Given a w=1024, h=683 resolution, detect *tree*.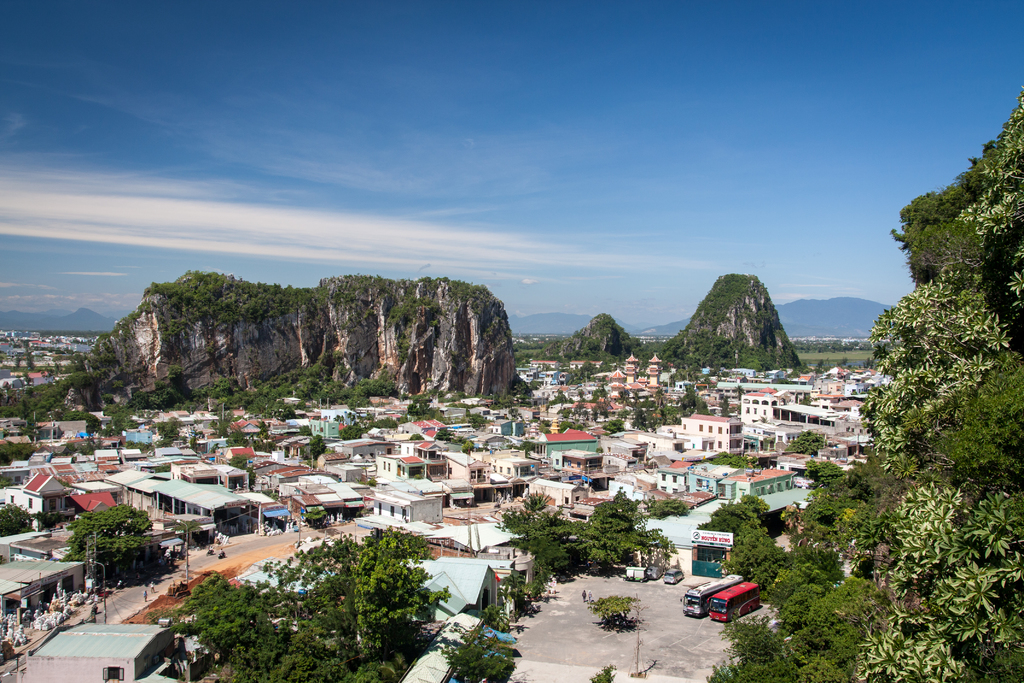
detection(169, 528, 465, 661).
